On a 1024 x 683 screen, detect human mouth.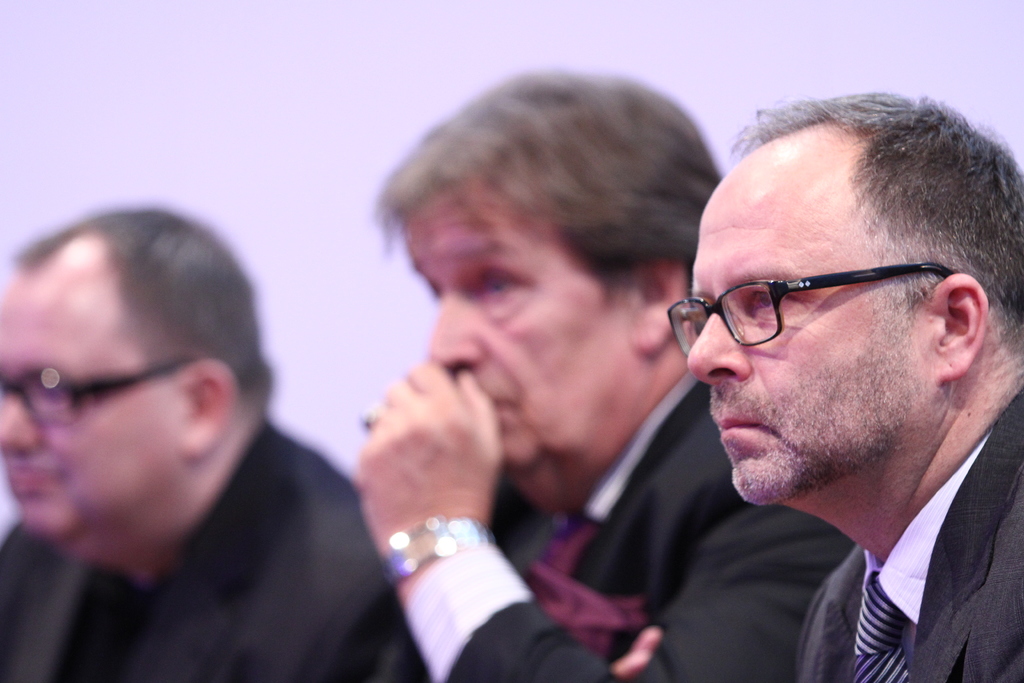
(4,458,63,508).
